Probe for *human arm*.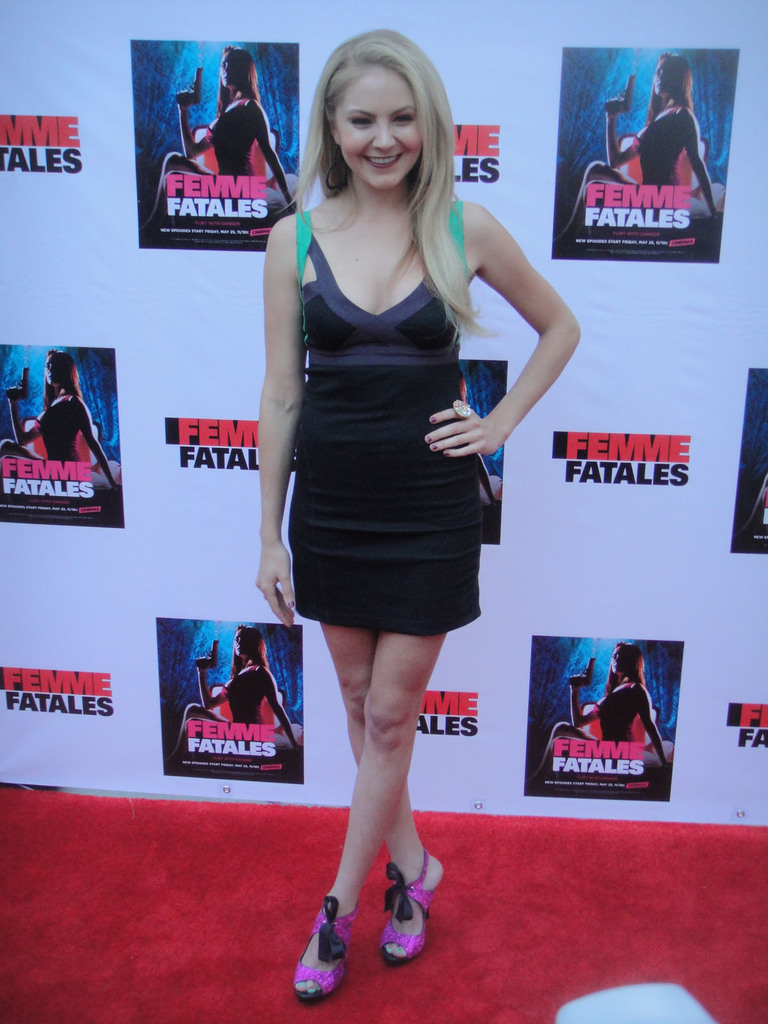
Probe result: left=71, top=396, right=122, bottom=492.
